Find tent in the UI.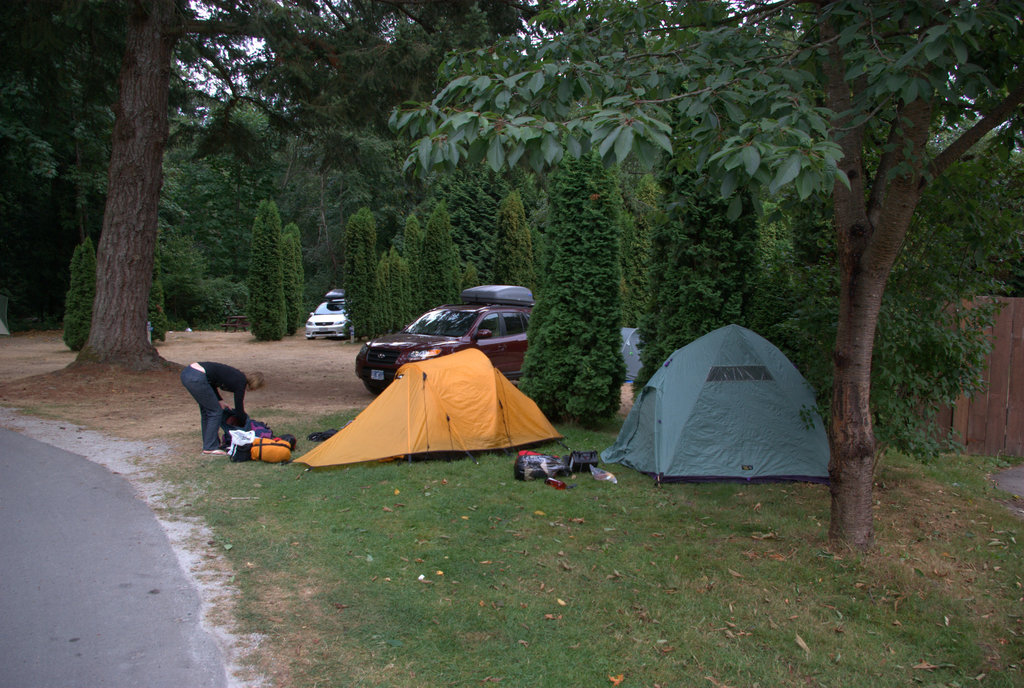
UI element at {"x1": 281, "y1": 345, "x2": 569, "y2": 477}.
